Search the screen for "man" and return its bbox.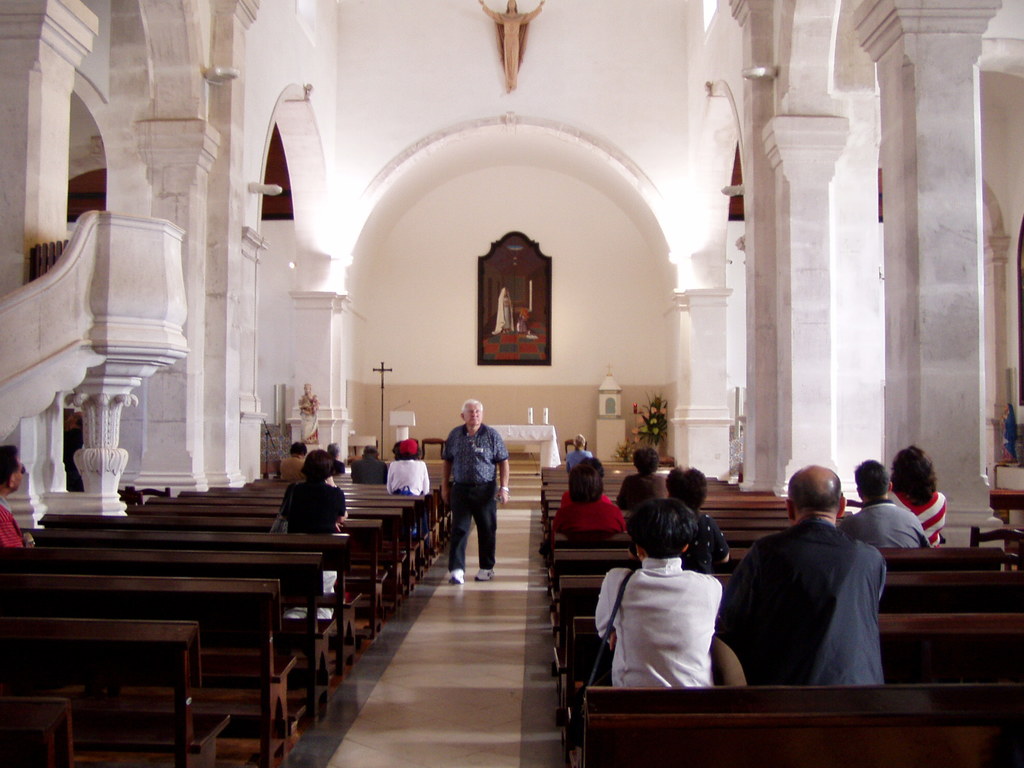
Found: [326, 440, 346, 477].
